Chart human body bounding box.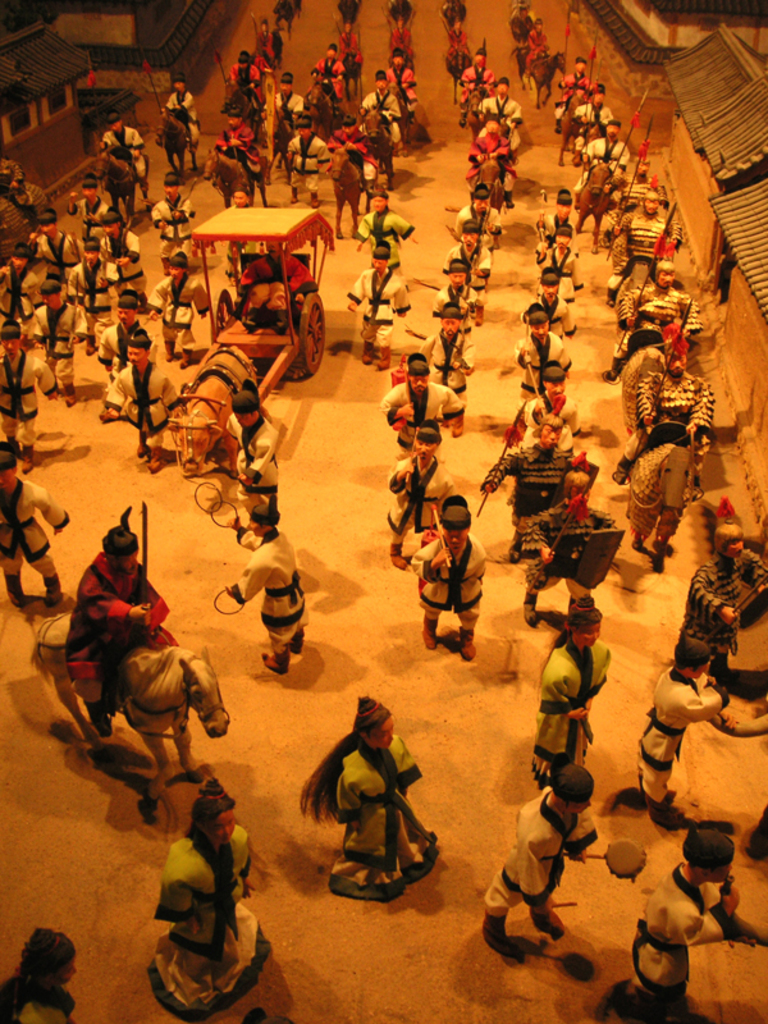
Charted: l=384, t=24, r=415, b=56.
